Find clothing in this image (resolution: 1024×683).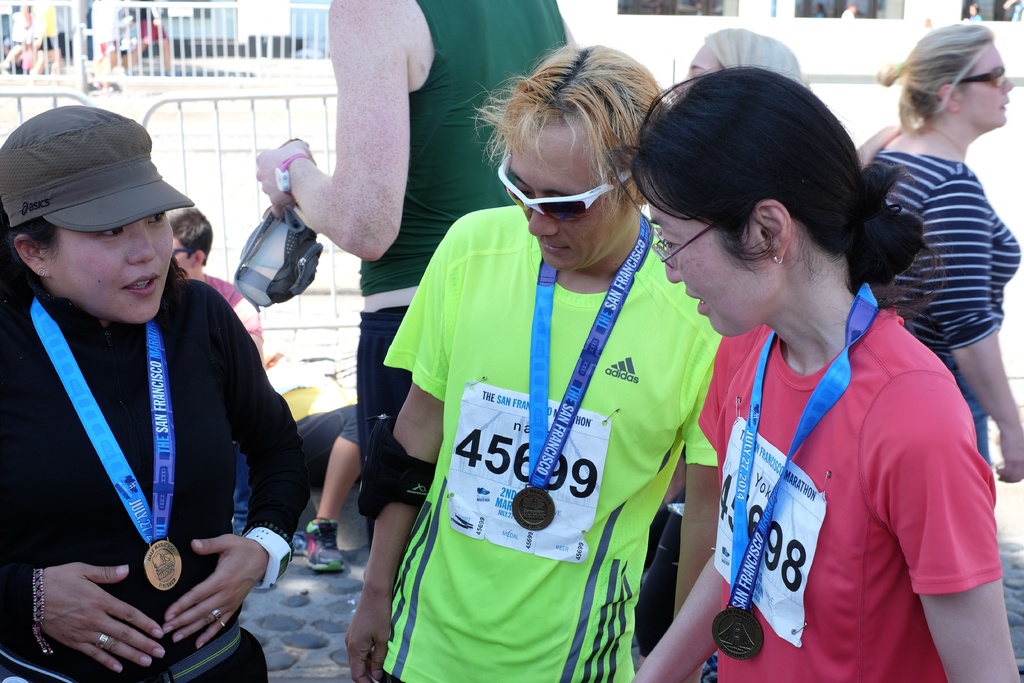
x1=669, y1=275, x2=996, y2=668.
